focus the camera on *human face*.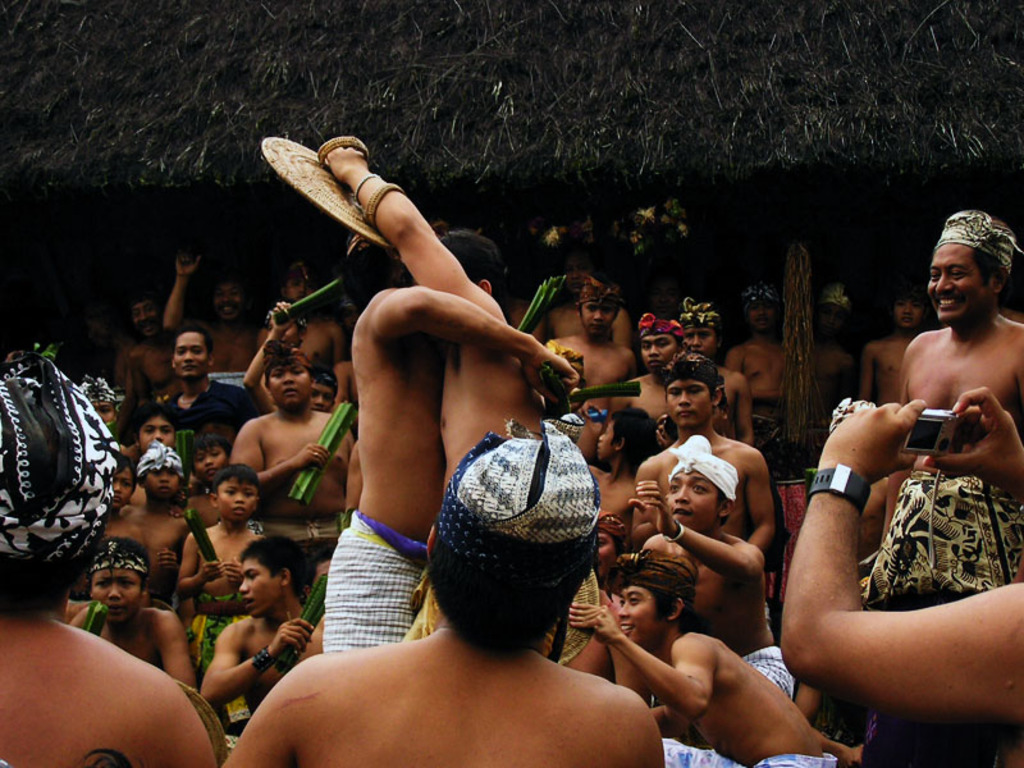
Focus region: l=142, t=467, r=177, b=498.
